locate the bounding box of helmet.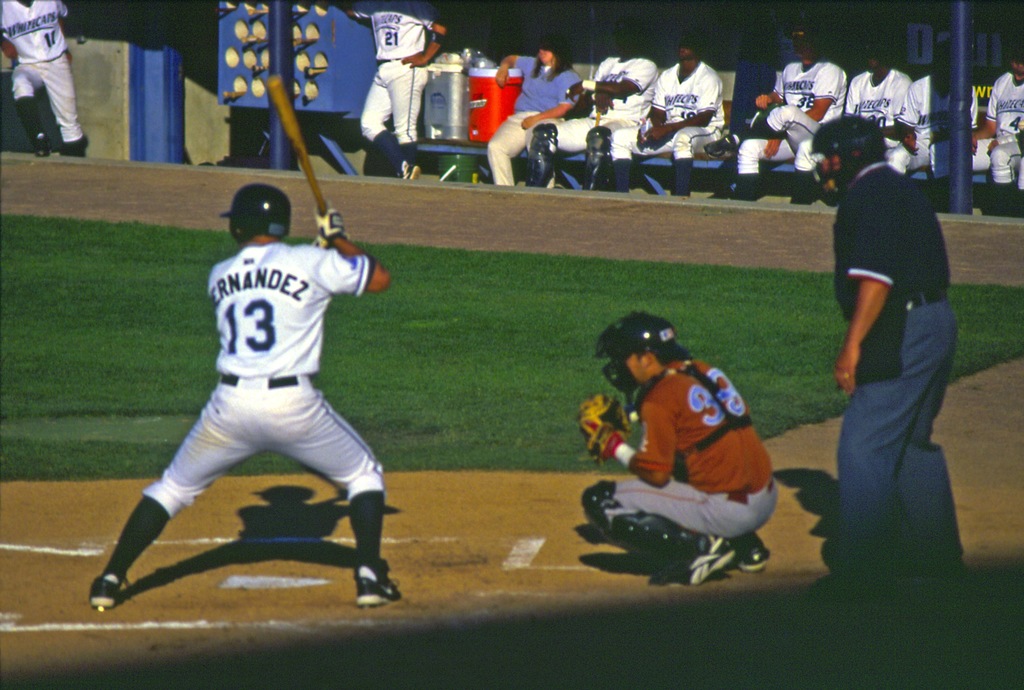
Bounding box: 213, 184, 280, 247.
